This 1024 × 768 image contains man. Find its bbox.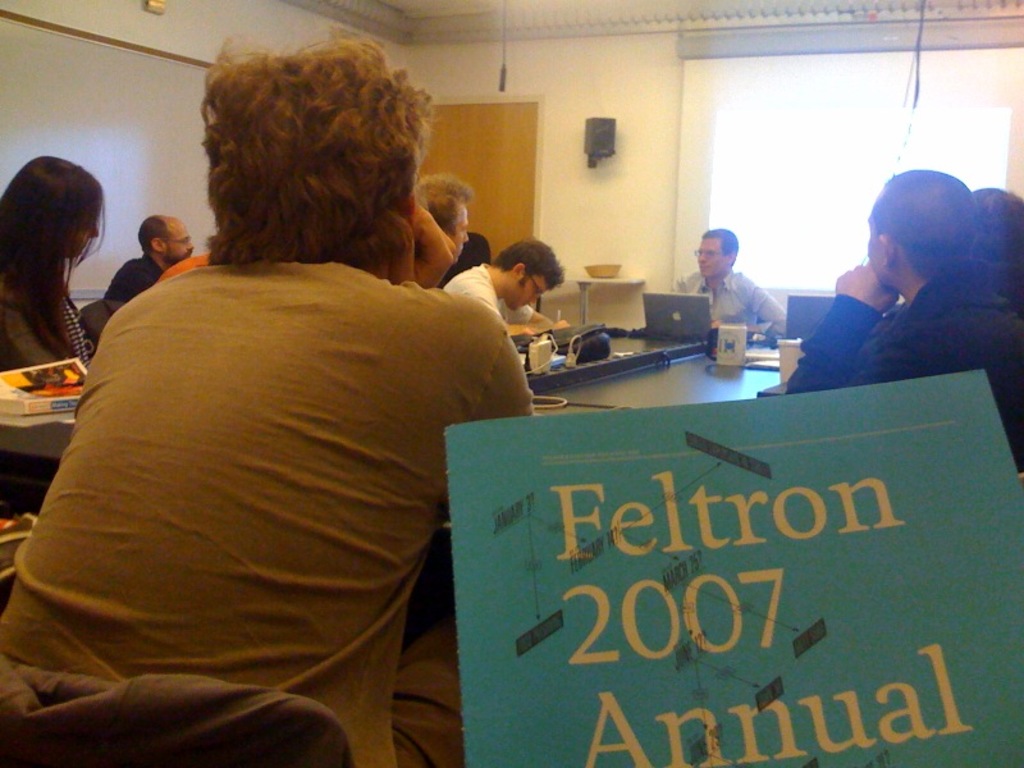
bbox(777, 178, 1023, 401).
